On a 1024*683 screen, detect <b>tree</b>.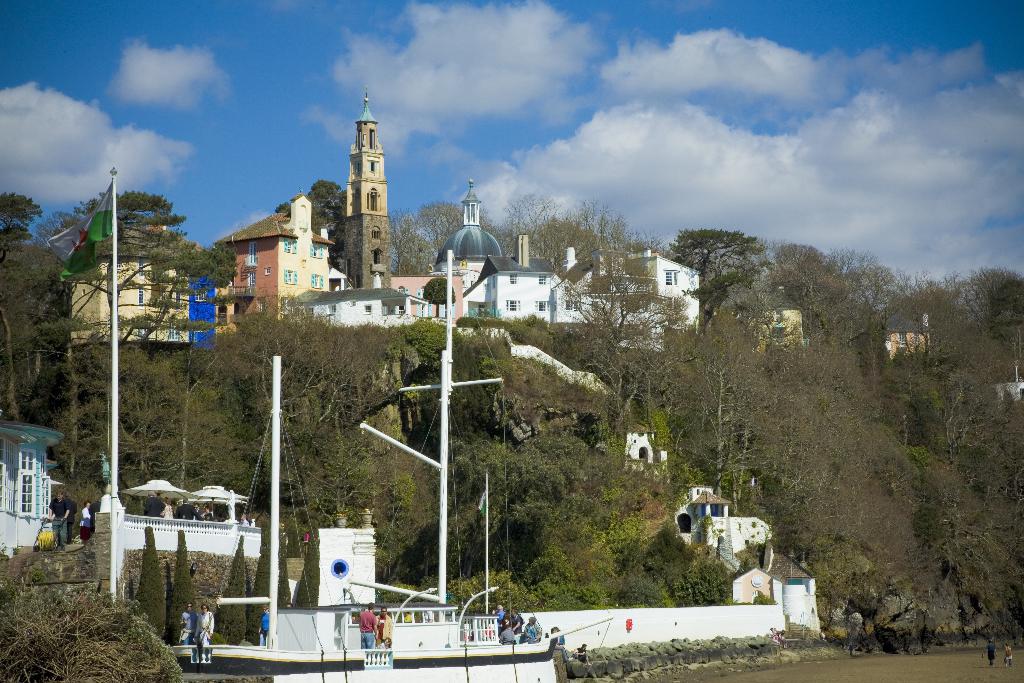
(x1=527, y1=179, x2=727, y2=431).
